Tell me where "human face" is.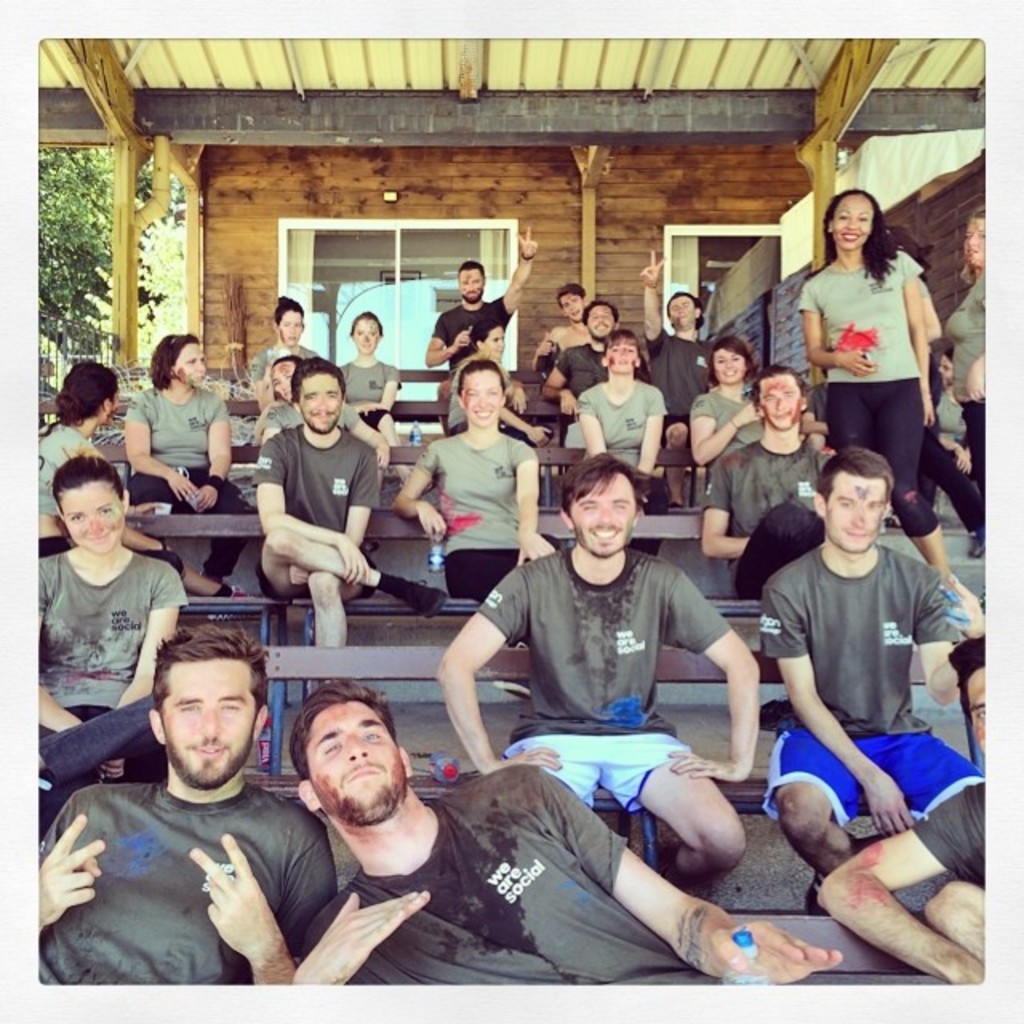
"human face" is at 483:325:507:360.
